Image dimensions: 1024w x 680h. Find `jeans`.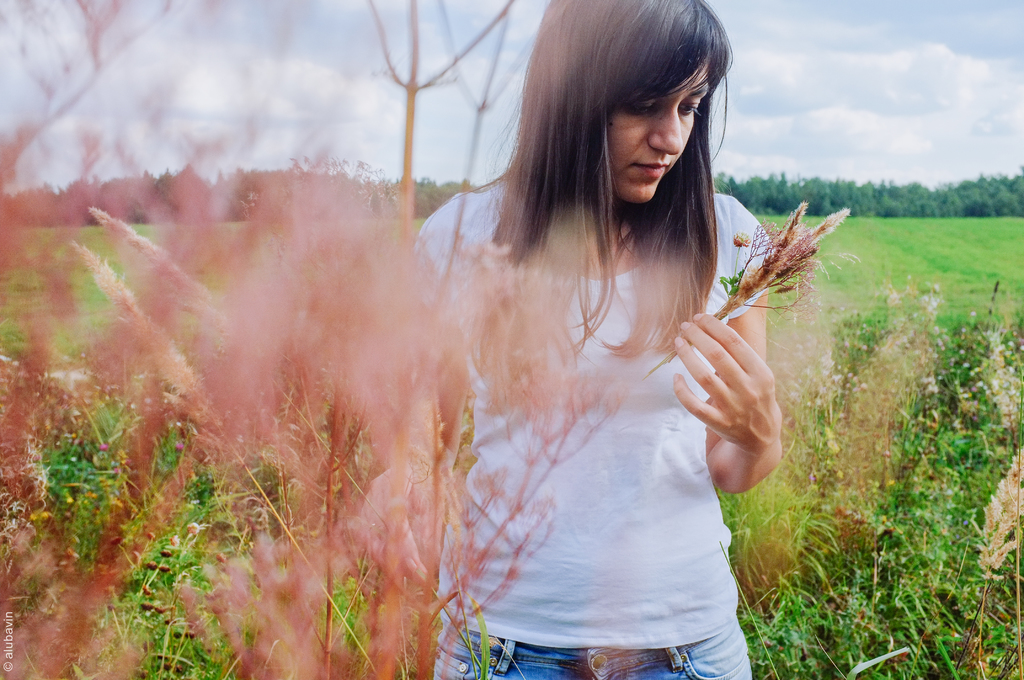
436 615 749 679.
